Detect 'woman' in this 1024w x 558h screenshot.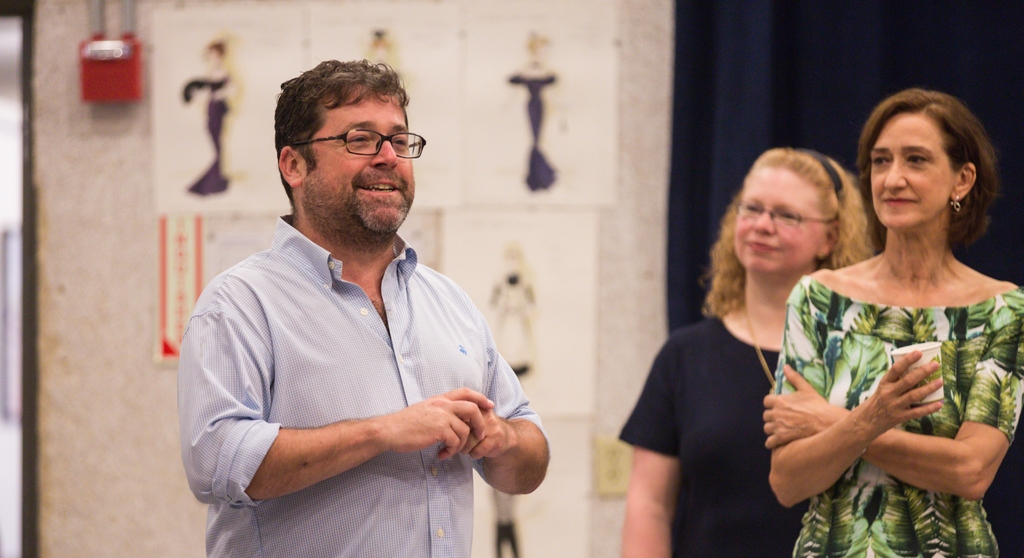
Detection: x1=619 y1=142 x2=883 y2=557.
